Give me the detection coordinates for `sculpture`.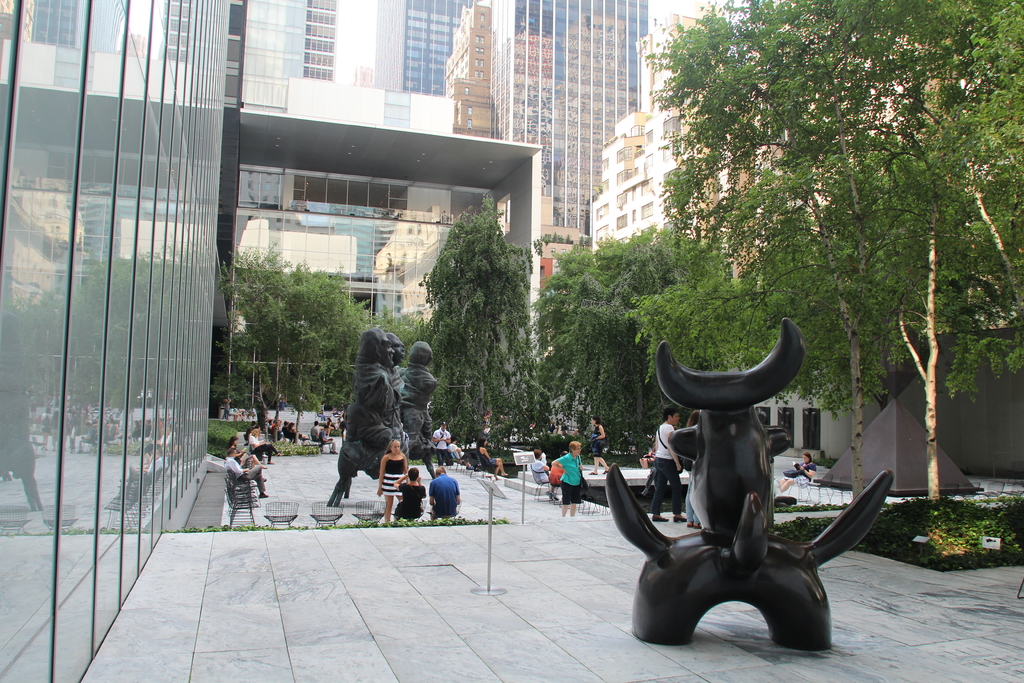
locate(323, 318, 454, 507).
